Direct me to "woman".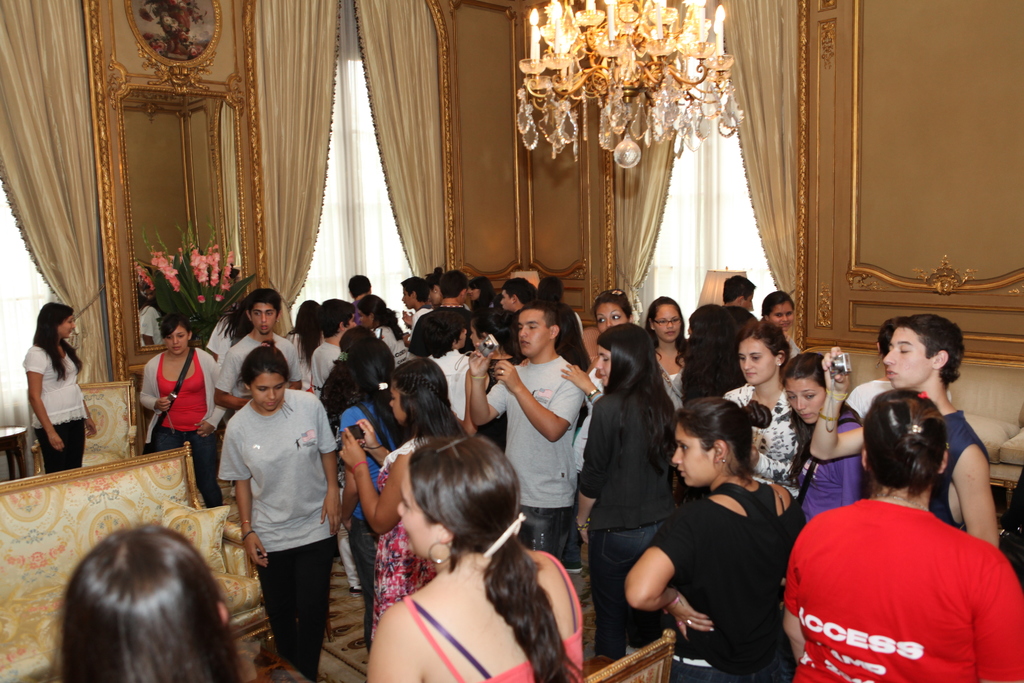
Direction: 218,344,344,682.
